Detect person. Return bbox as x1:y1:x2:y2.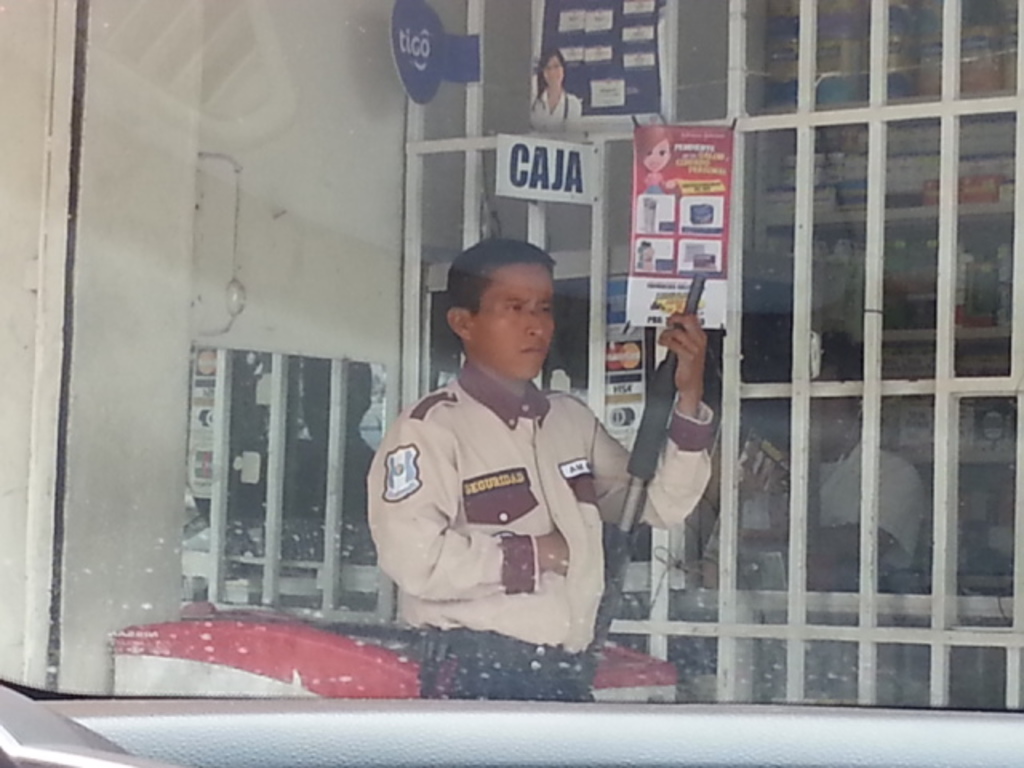
365:238:723:699.
